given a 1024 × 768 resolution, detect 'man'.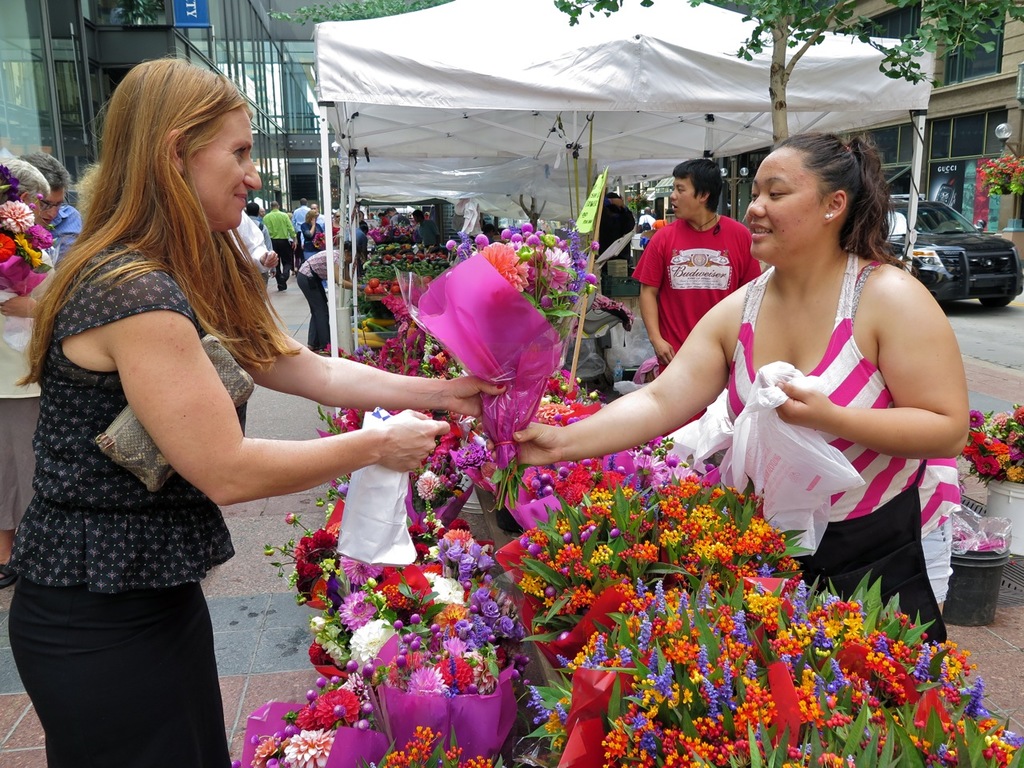
[x1=638, y1=207, x2=655, y2=228].
